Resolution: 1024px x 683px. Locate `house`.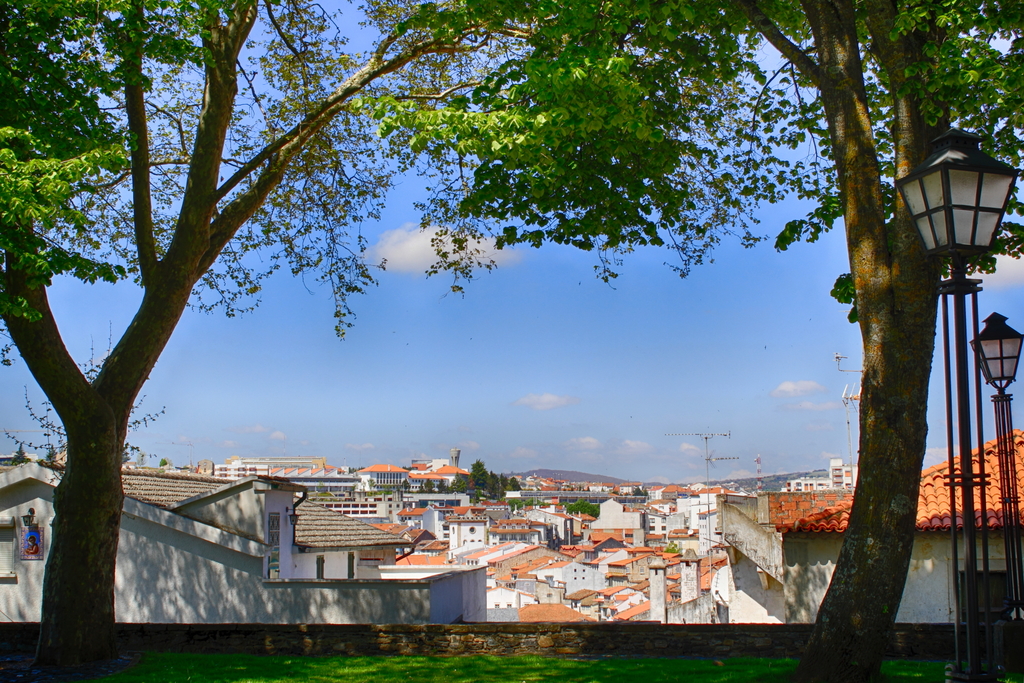
(x1=621, y1=481, x2=646, y2=498).
